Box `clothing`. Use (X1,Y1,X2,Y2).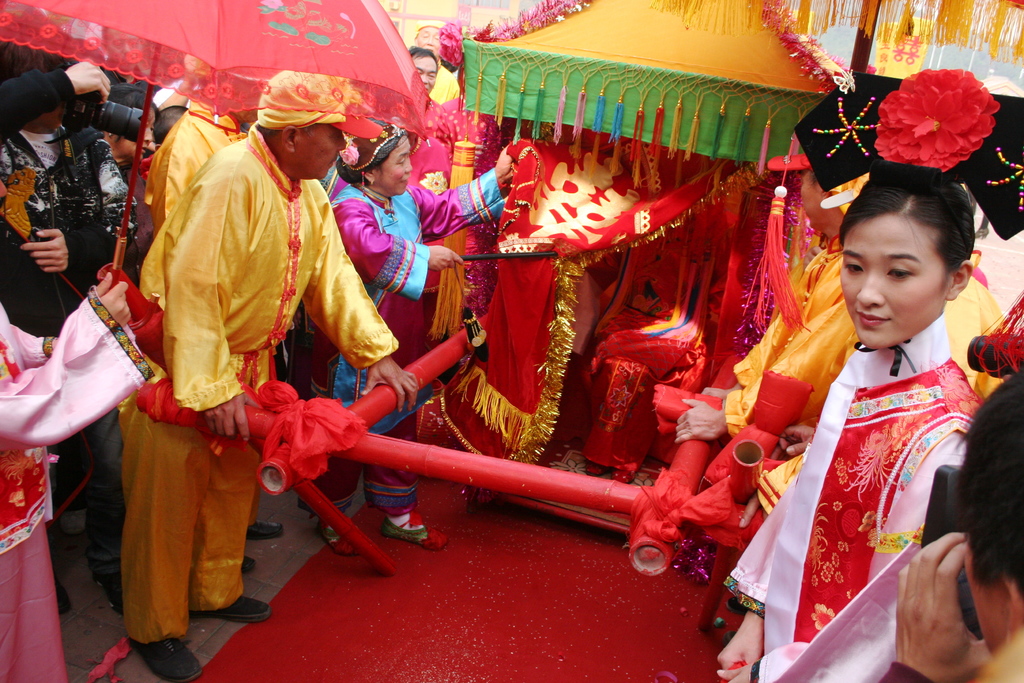
(420,91,451,131).
